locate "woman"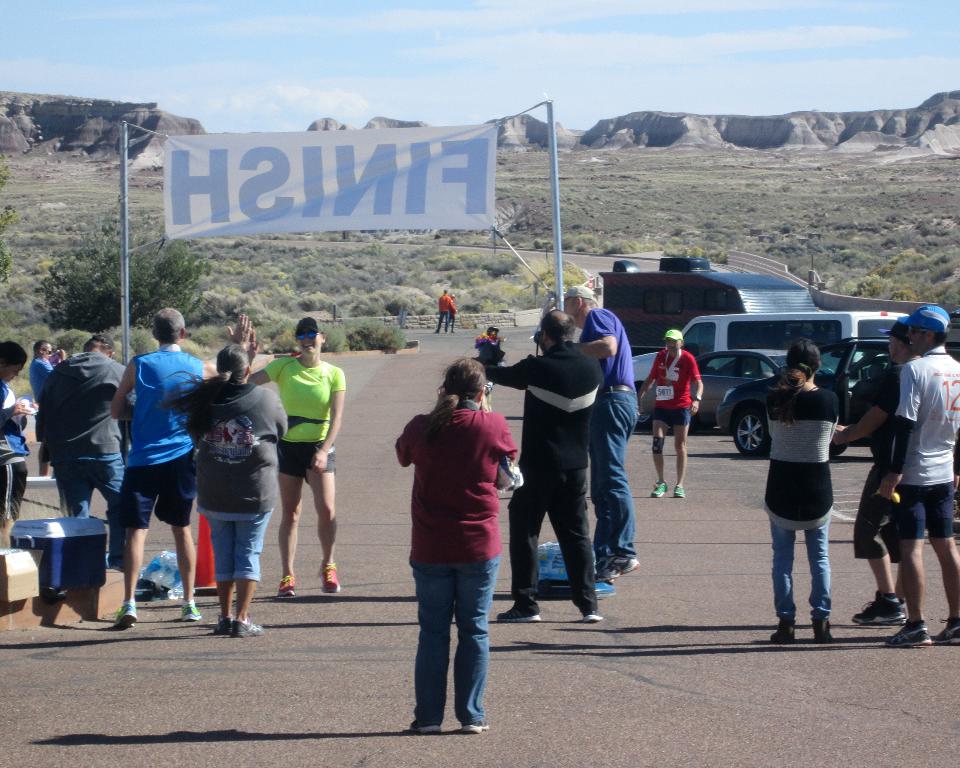
bbox=(755, 335, 847, 647)
